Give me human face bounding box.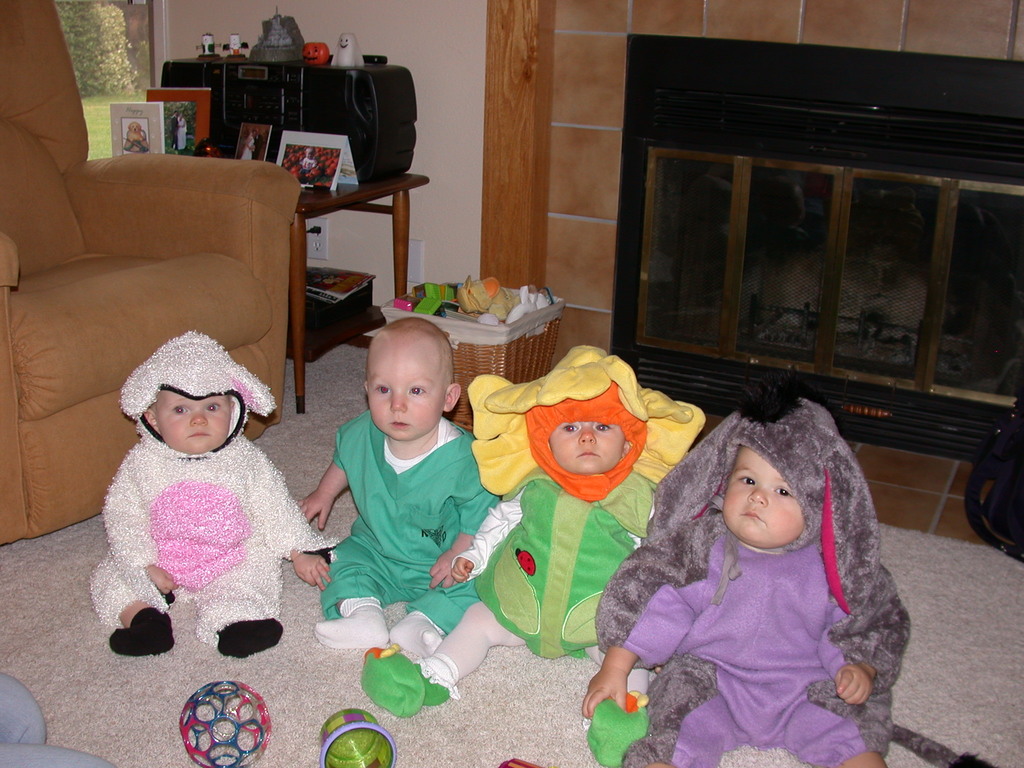
<box>551,414,628,475</box>.
